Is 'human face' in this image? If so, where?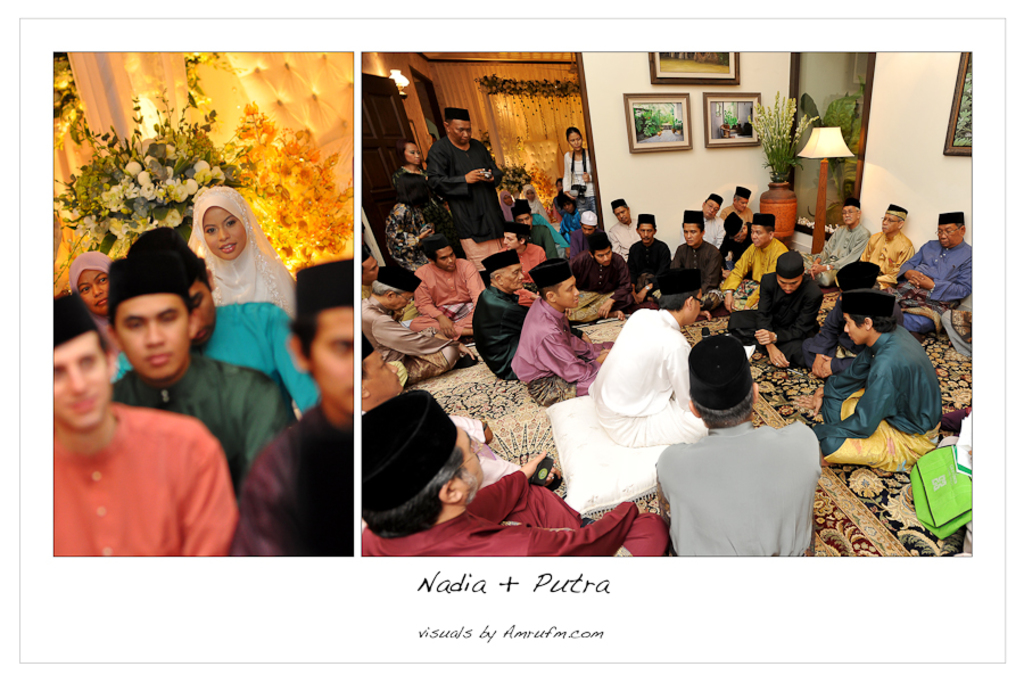
Yes, at x1=776, y1=273, x2=799, y2=290.
